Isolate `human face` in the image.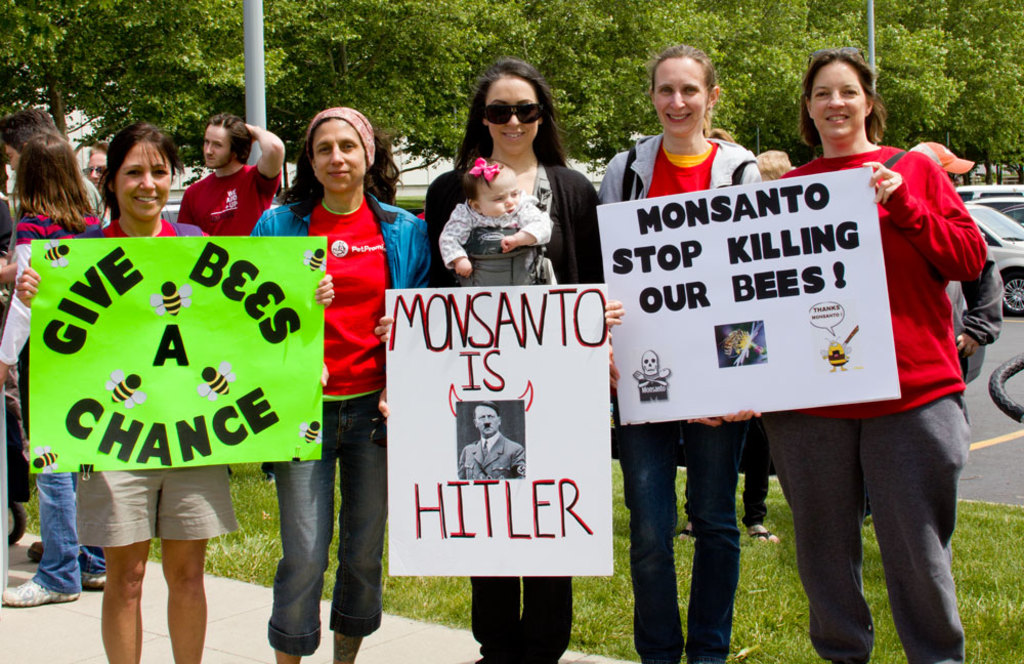
Isolated region: x1=653, y1=59, x2=712, y2=137.
